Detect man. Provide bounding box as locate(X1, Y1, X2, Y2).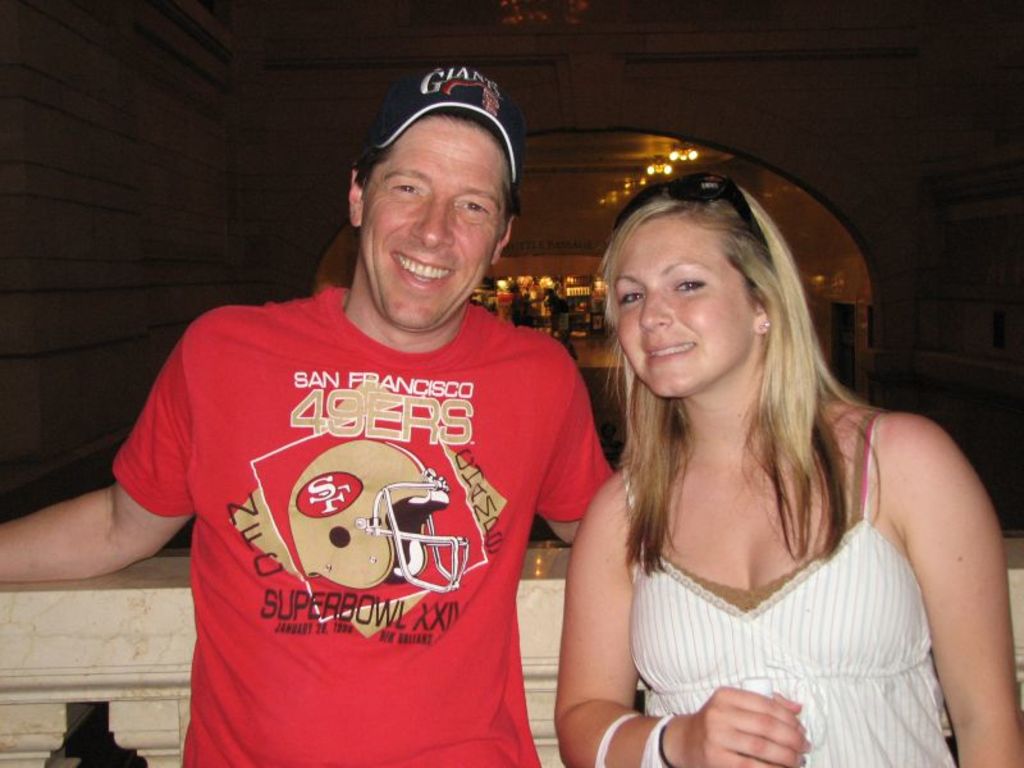
locate(10, 67, 621, 767).
